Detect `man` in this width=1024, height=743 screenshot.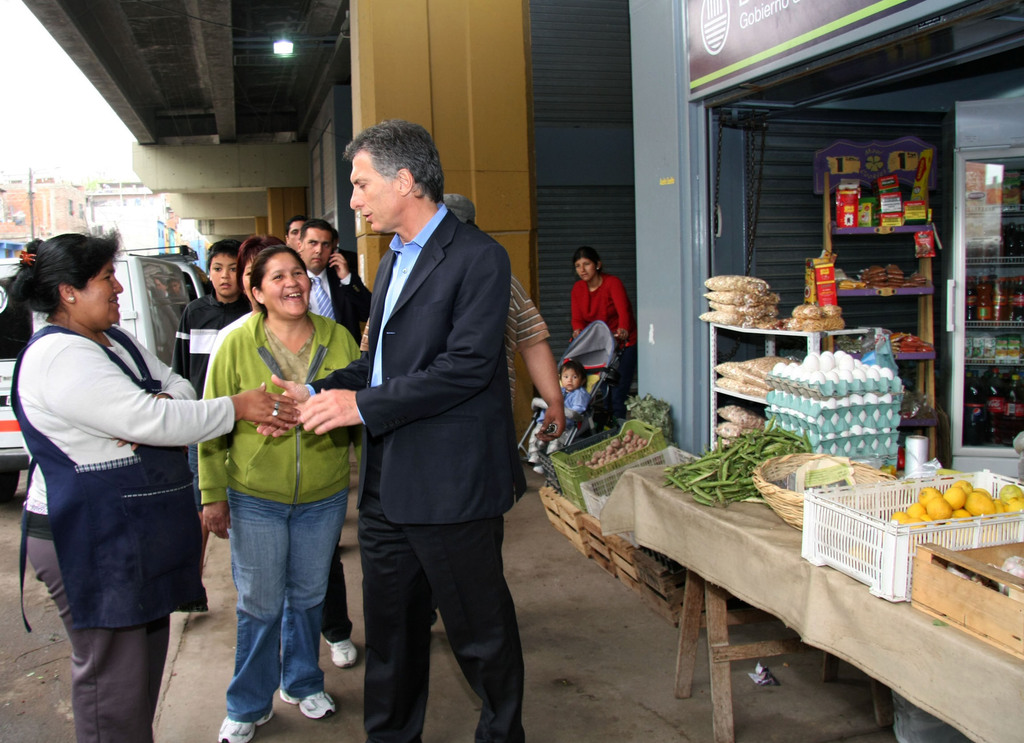
Detection: bbox(312, 105, 538, 742).
